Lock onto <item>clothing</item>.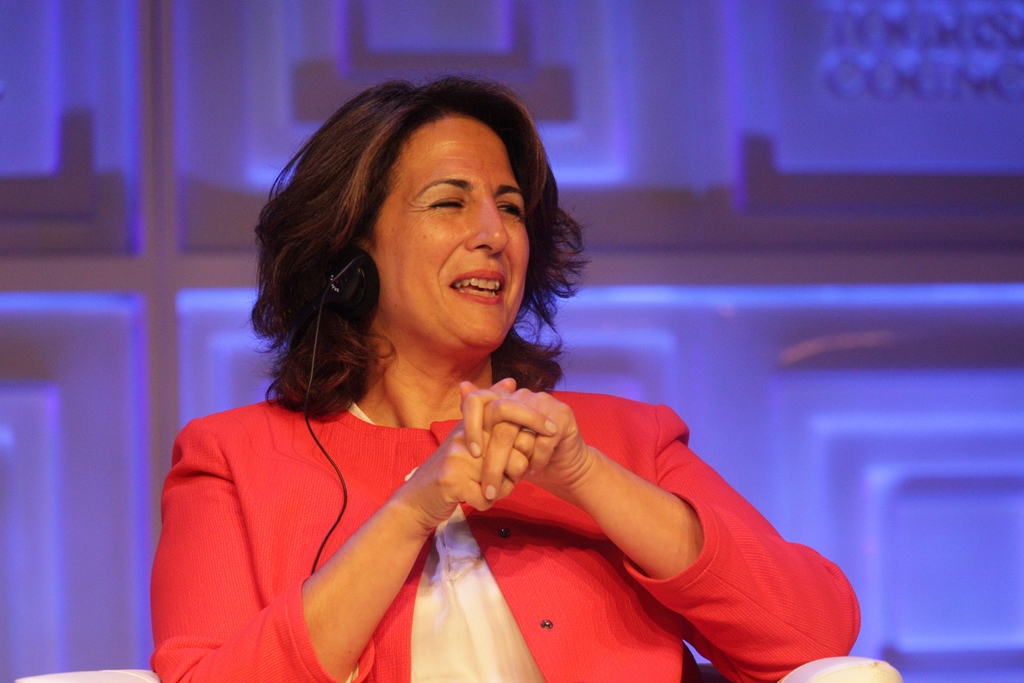
Locked: [150,377,863,682].
